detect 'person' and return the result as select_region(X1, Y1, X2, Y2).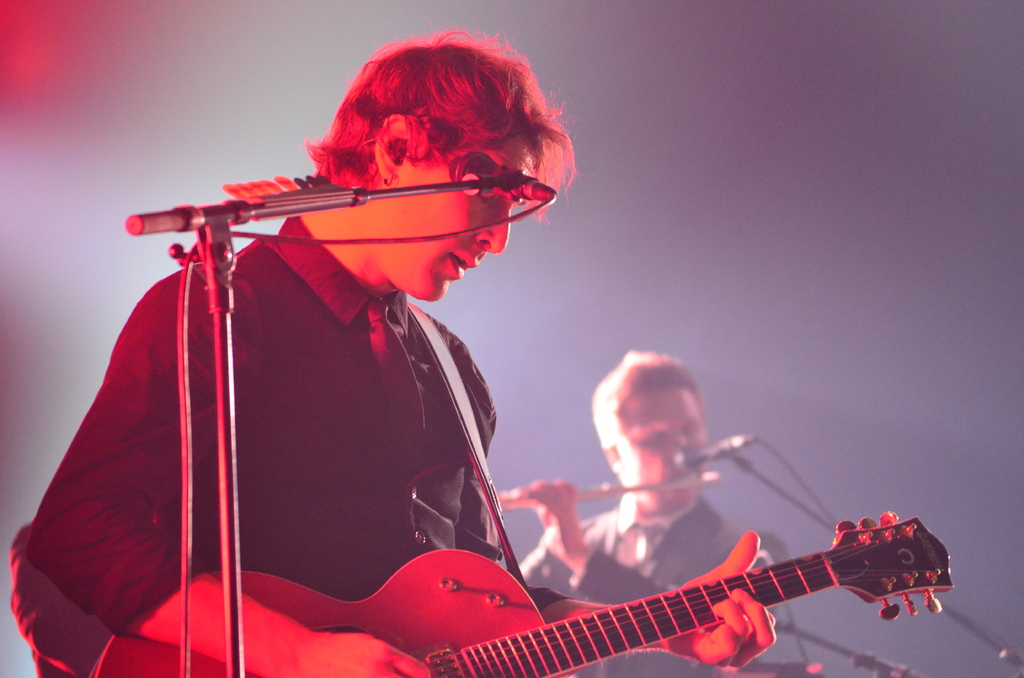
select_region(67, 93, 717, 673).
